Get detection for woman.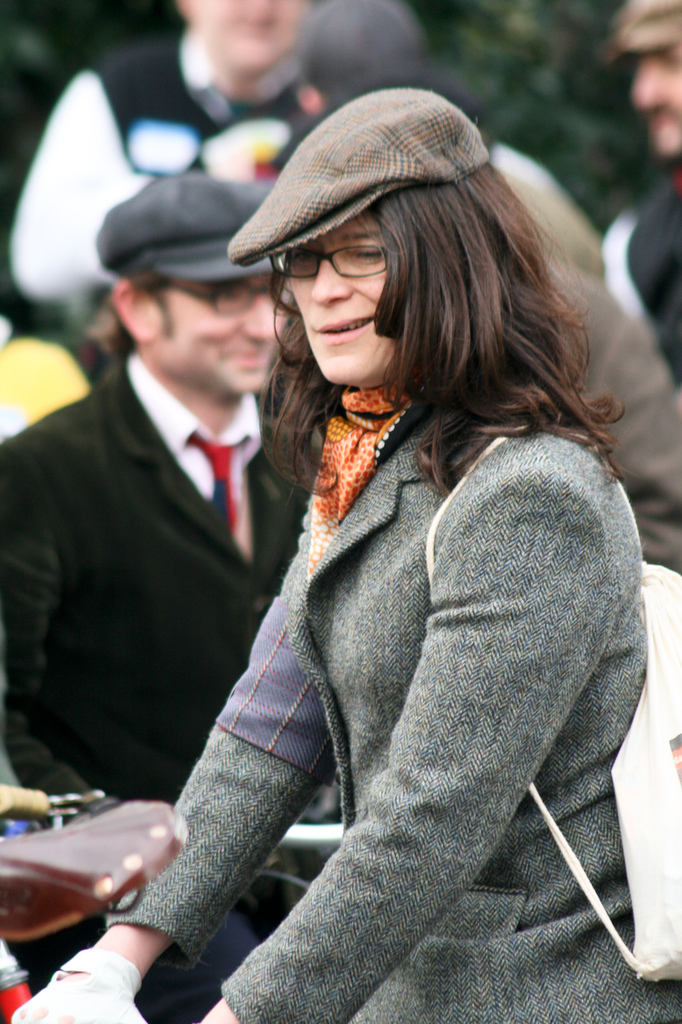
Detection: <box>140,115,667,956</box>.
